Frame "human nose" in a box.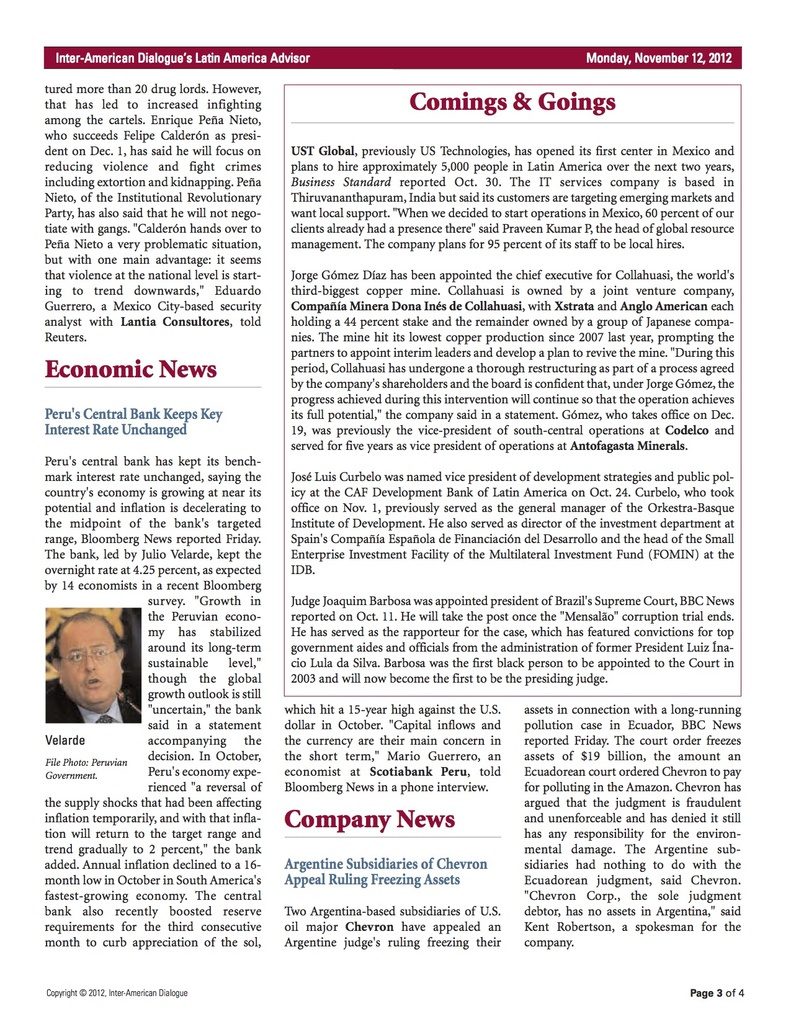
(78, 653, 95, 675).
